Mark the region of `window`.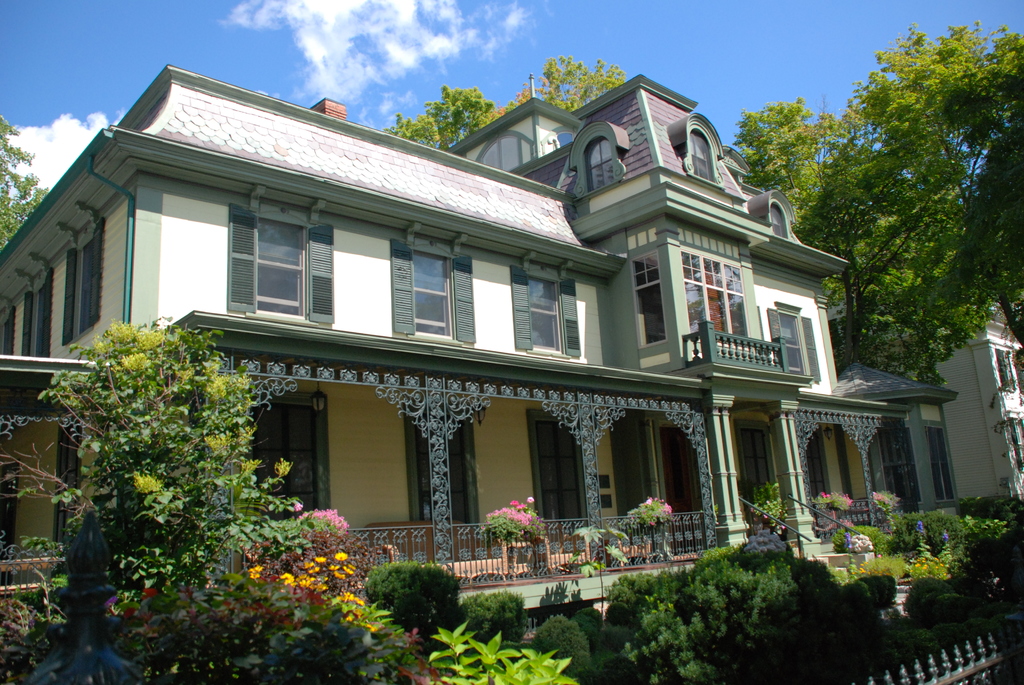
Region: bbox=(777, 308, 811, 377).
